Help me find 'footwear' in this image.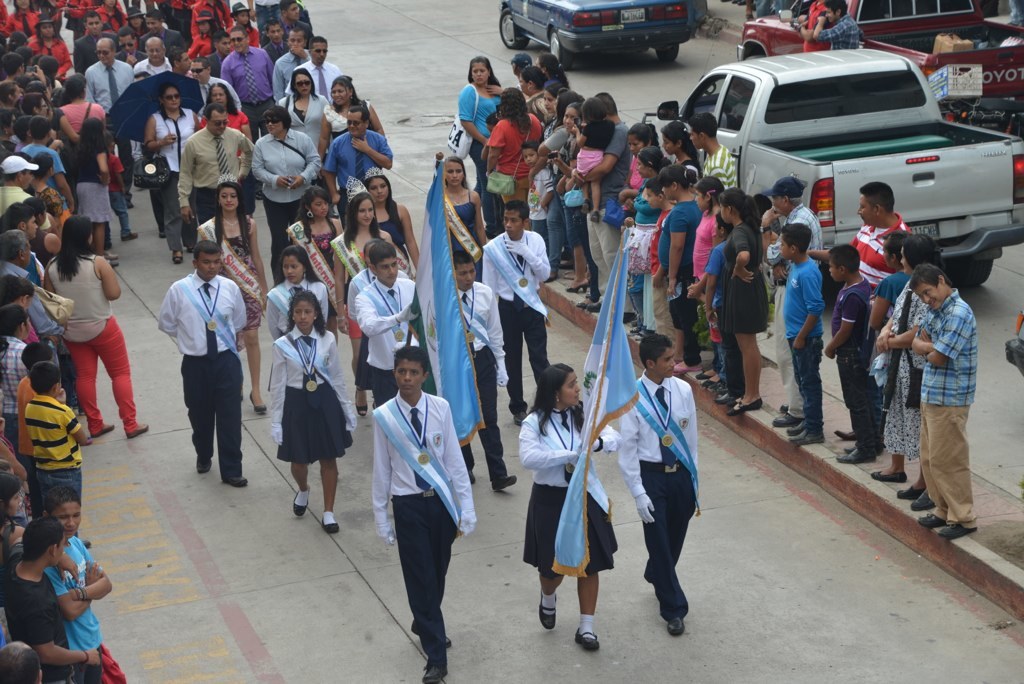
Found it: [512, 411, 527, 427].
